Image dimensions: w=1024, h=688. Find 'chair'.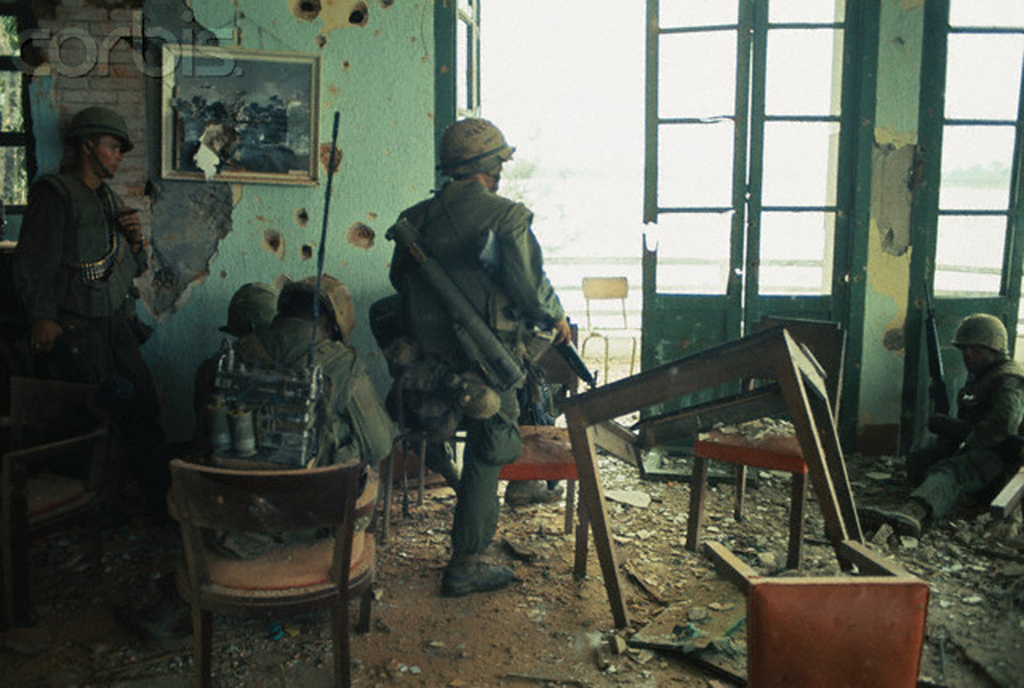
703/534/931/687.
